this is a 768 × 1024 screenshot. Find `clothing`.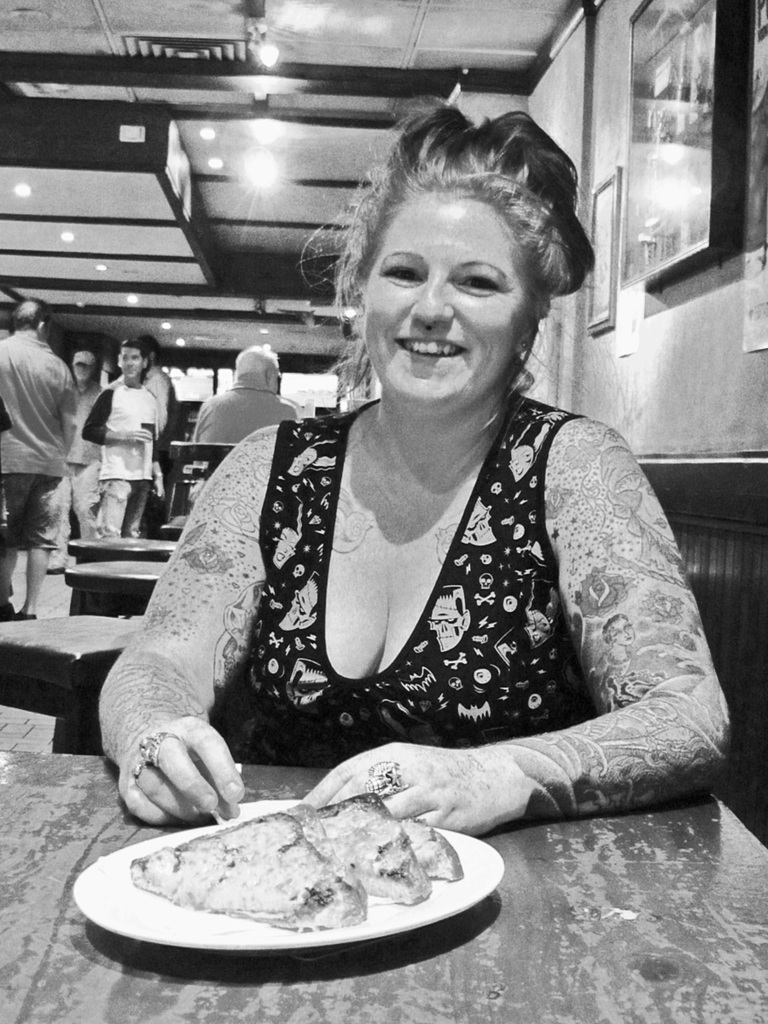
Bounding box: (138,364,175,530).
